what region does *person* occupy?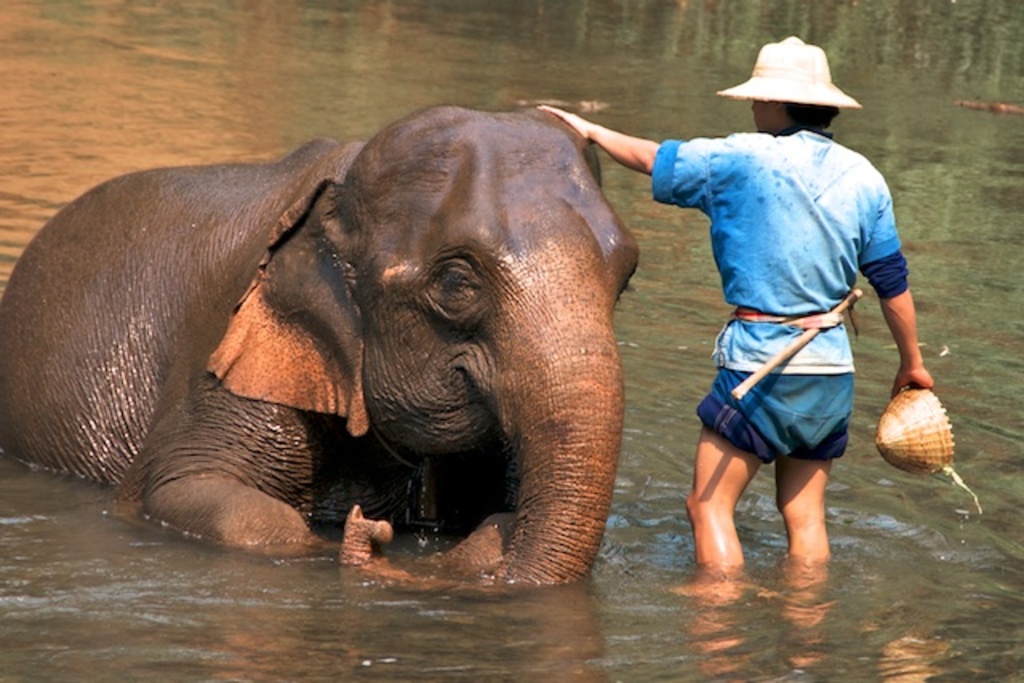
Rect(525, 26, 933, 680).
